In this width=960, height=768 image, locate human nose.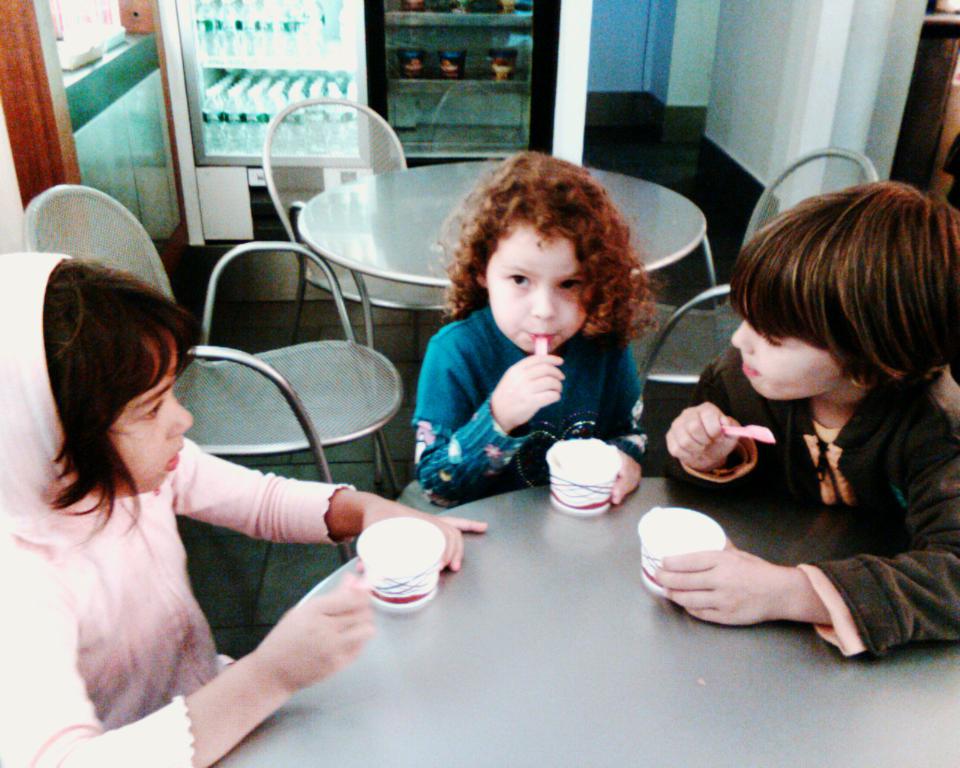
Bounding box: <box>730,320,755,353</box>.
